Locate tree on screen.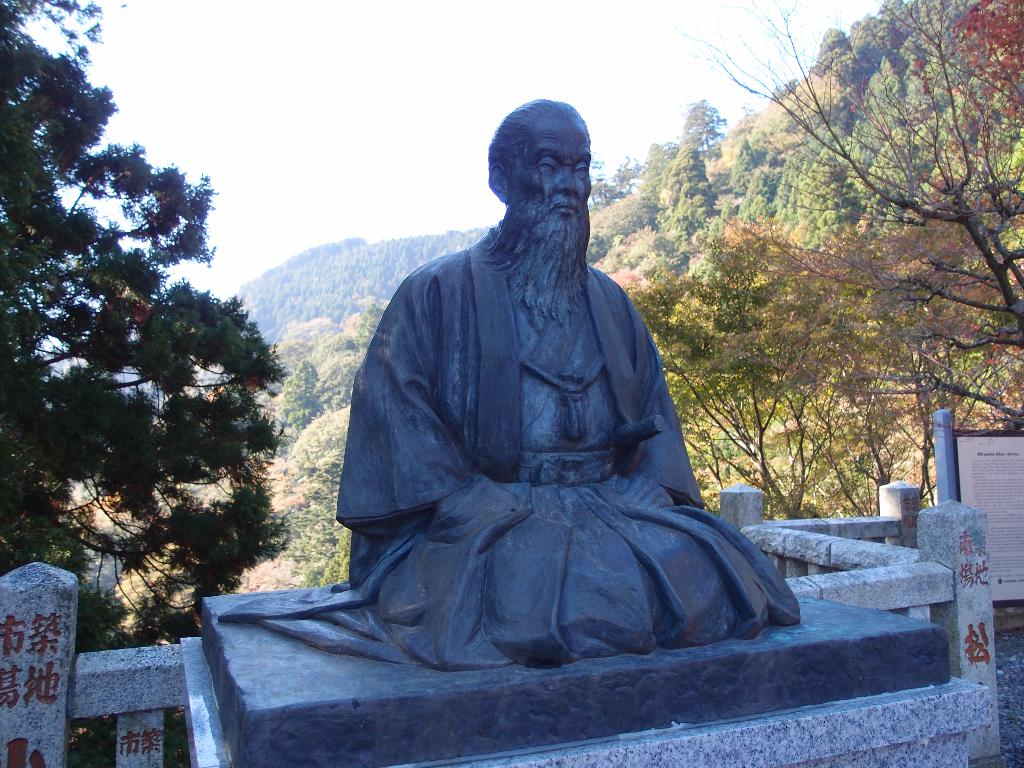
On screen at crop(618, 216, 908, 528).
